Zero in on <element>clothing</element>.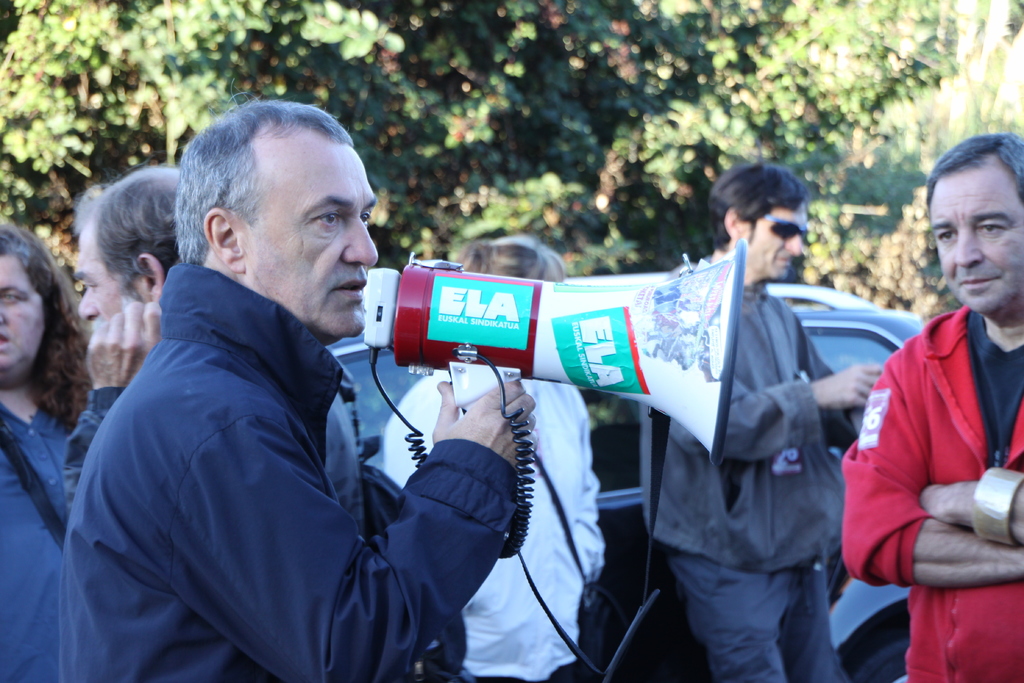
Zeroed in: box(373, 355, 622, 682).
